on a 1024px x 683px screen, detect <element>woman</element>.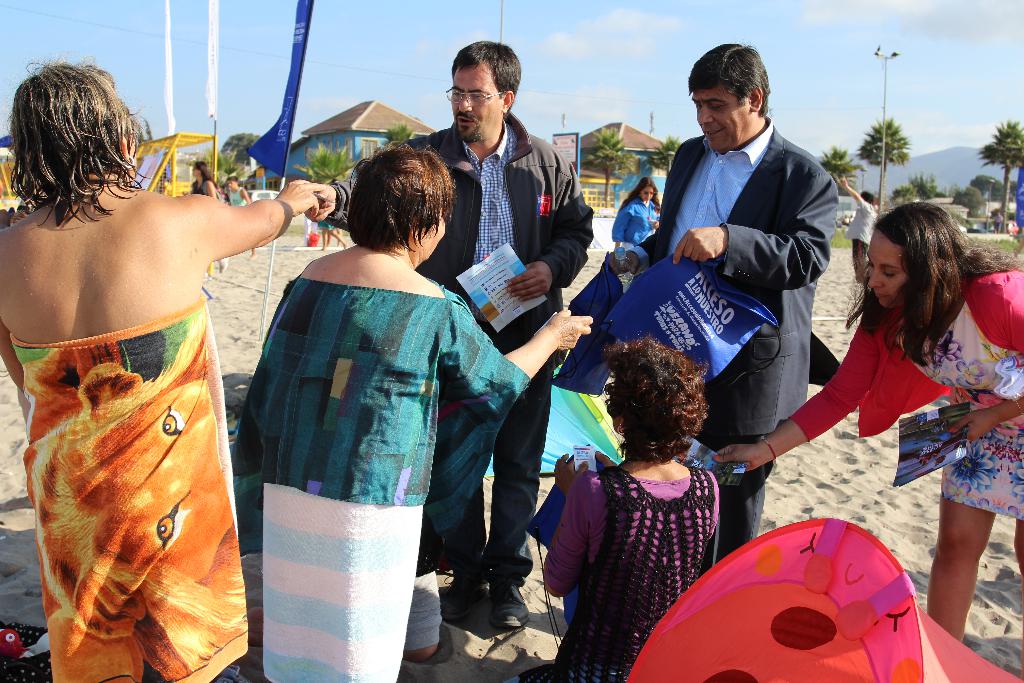
Rect(715, 199, 1023, 650).
